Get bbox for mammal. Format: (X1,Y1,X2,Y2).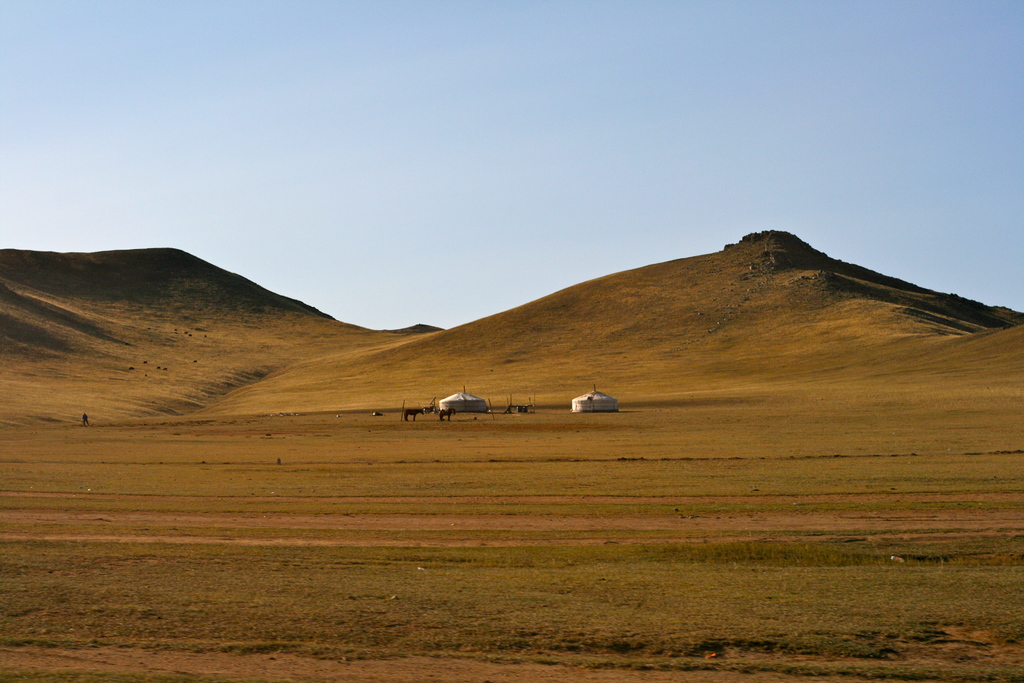
(81,413,88,425).
